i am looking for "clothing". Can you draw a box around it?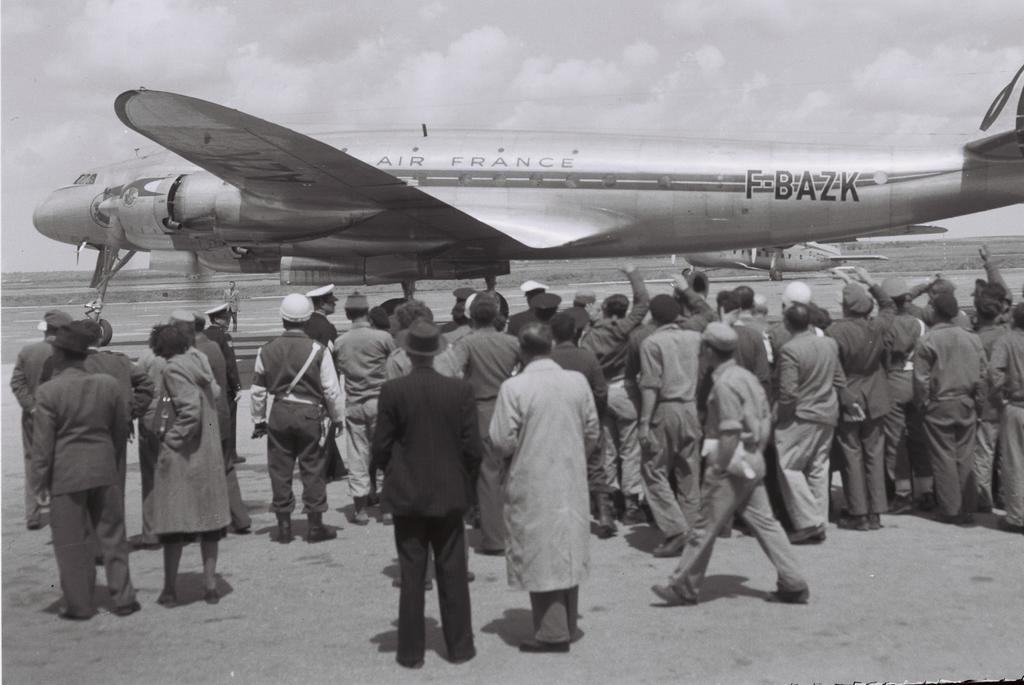
Sure, the bounding box is x1=499, y1=358, x2=586, y2=599.
